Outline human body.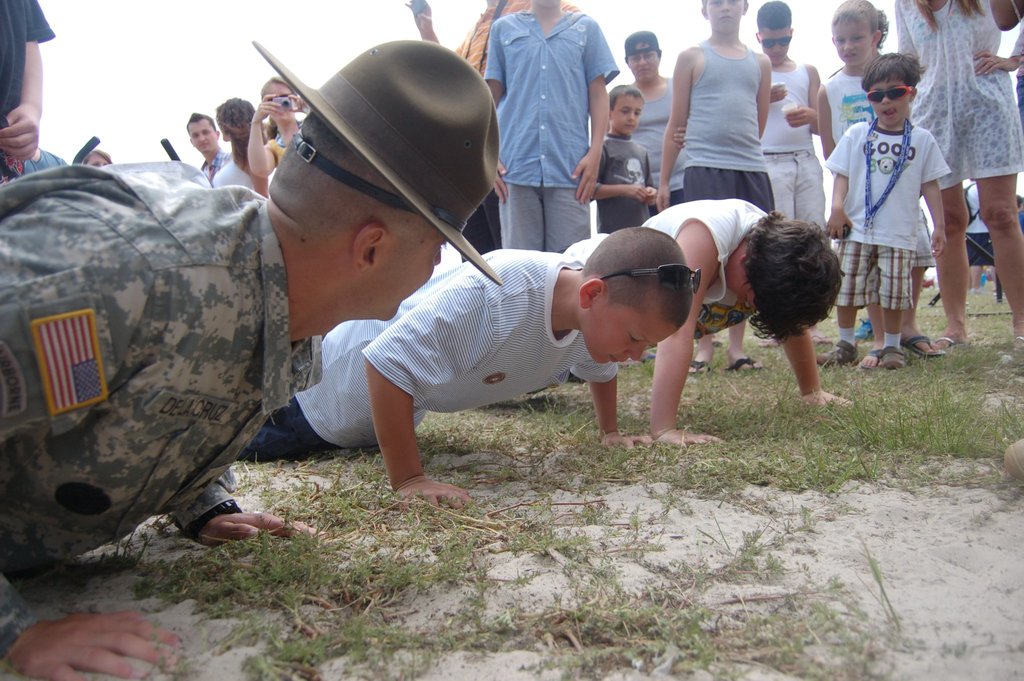
Outline: [x1=630, y1=74, x2=687, y2=212].
